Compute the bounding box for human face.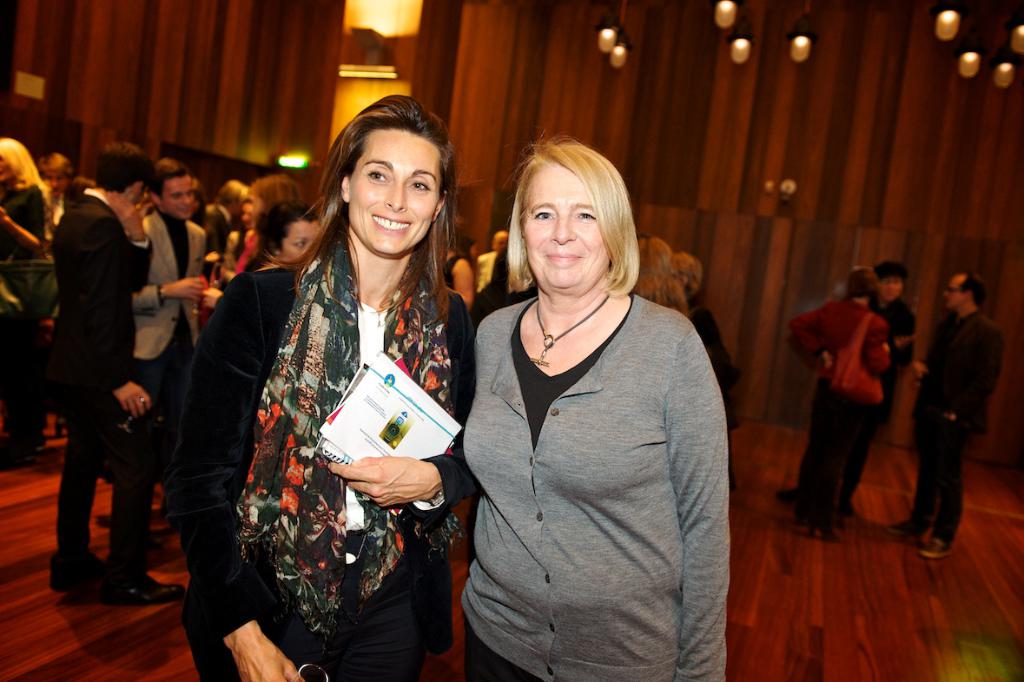
l=349, t=127, r=446, b=258.
